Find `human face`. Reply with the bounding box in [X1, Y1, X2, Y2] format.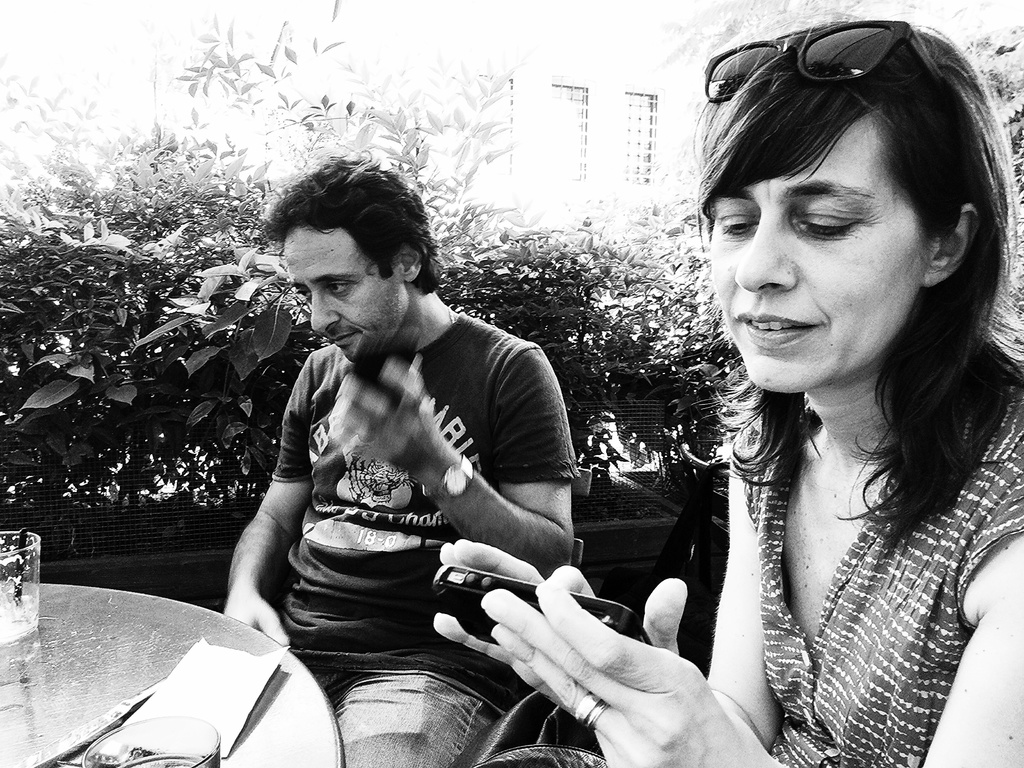
[282, 225, 410, 360].
